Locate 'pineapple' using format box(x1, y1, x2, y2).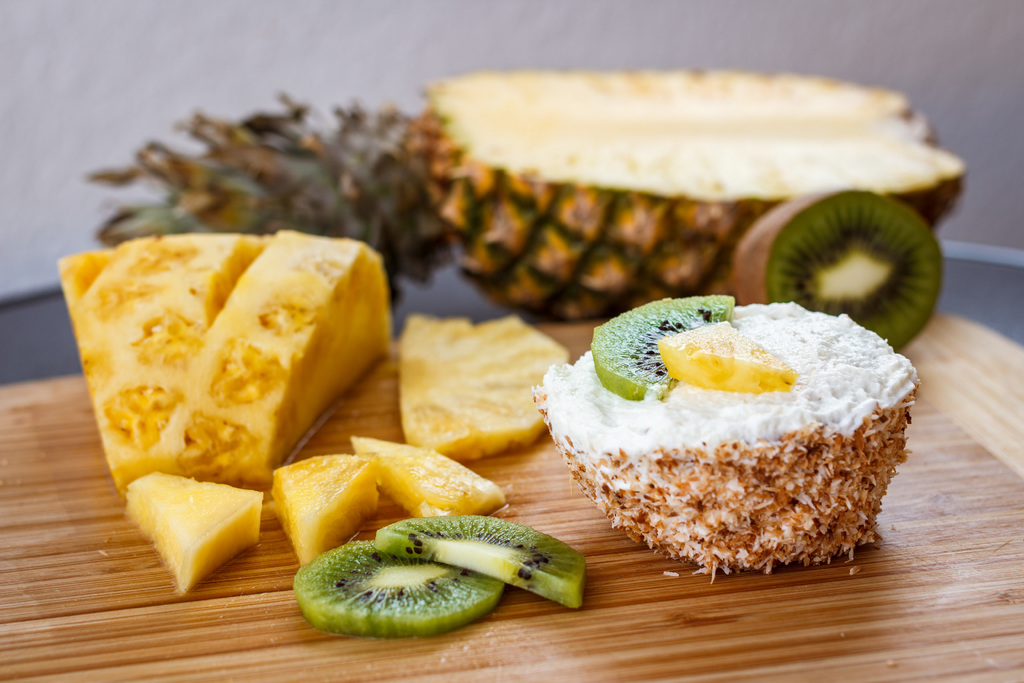
box(388, 309, 575, 467).
